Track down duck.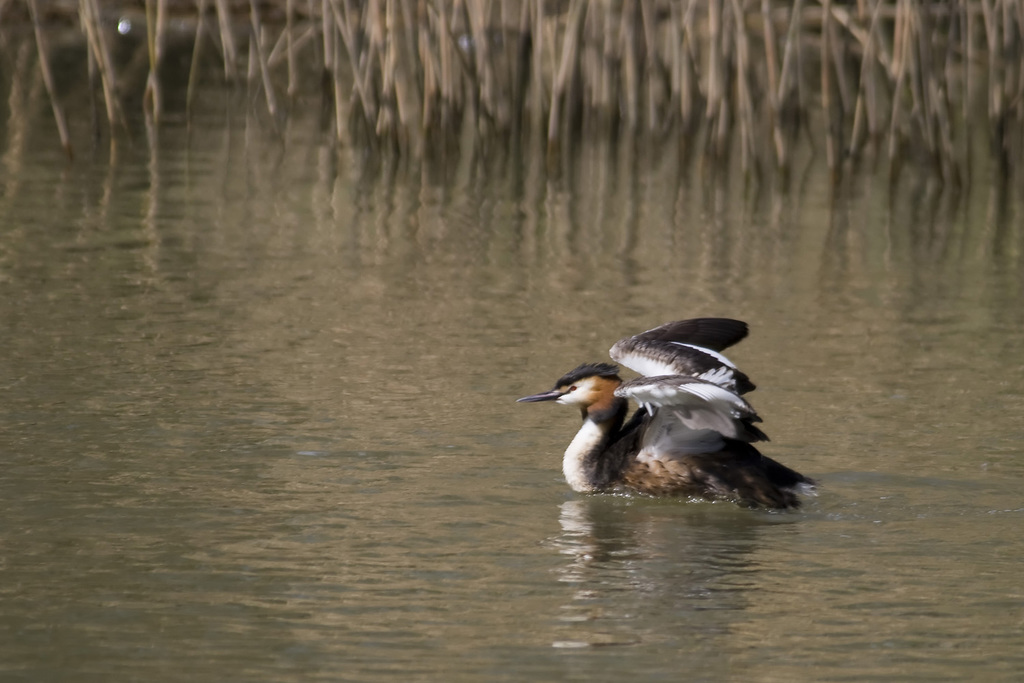
Tracked to bbox=[533, 314, 817, 512].
